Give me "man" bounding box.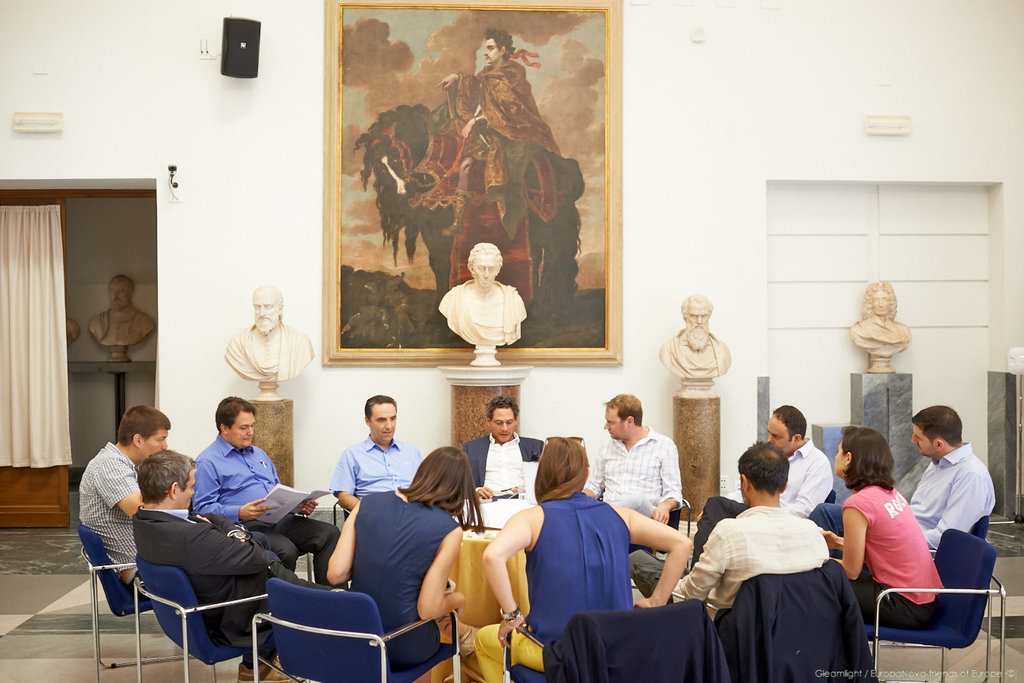
locate(85, 274, 160, 352).
